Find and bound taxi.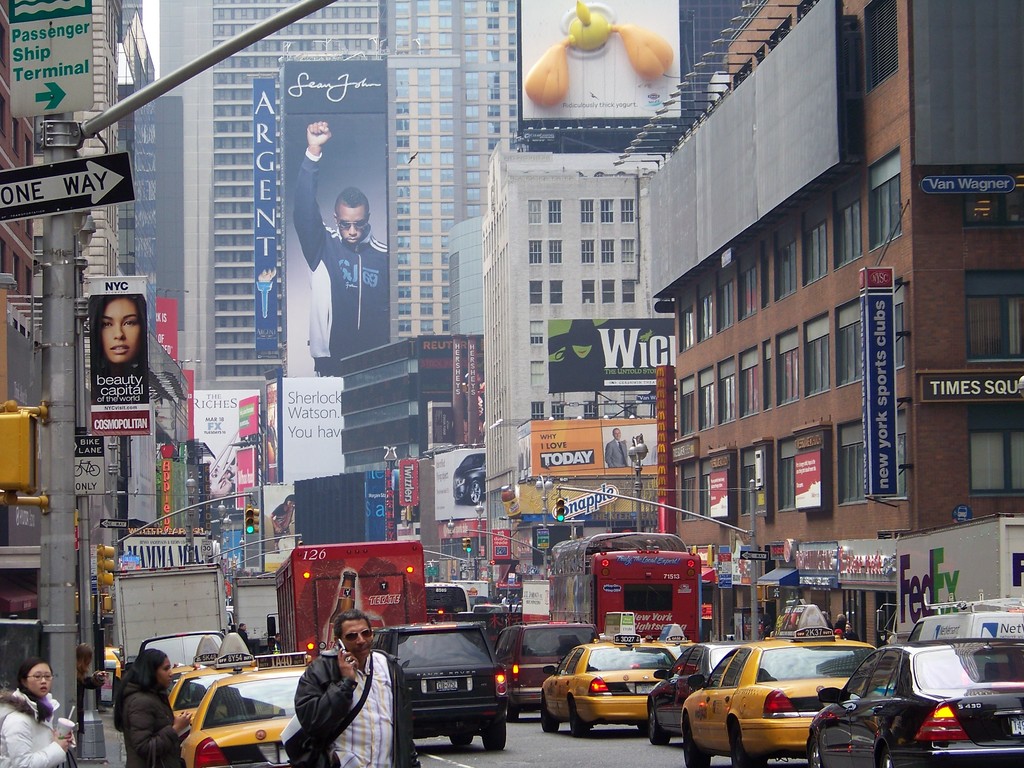
Bound: locate(677, 606, 884, 767).
